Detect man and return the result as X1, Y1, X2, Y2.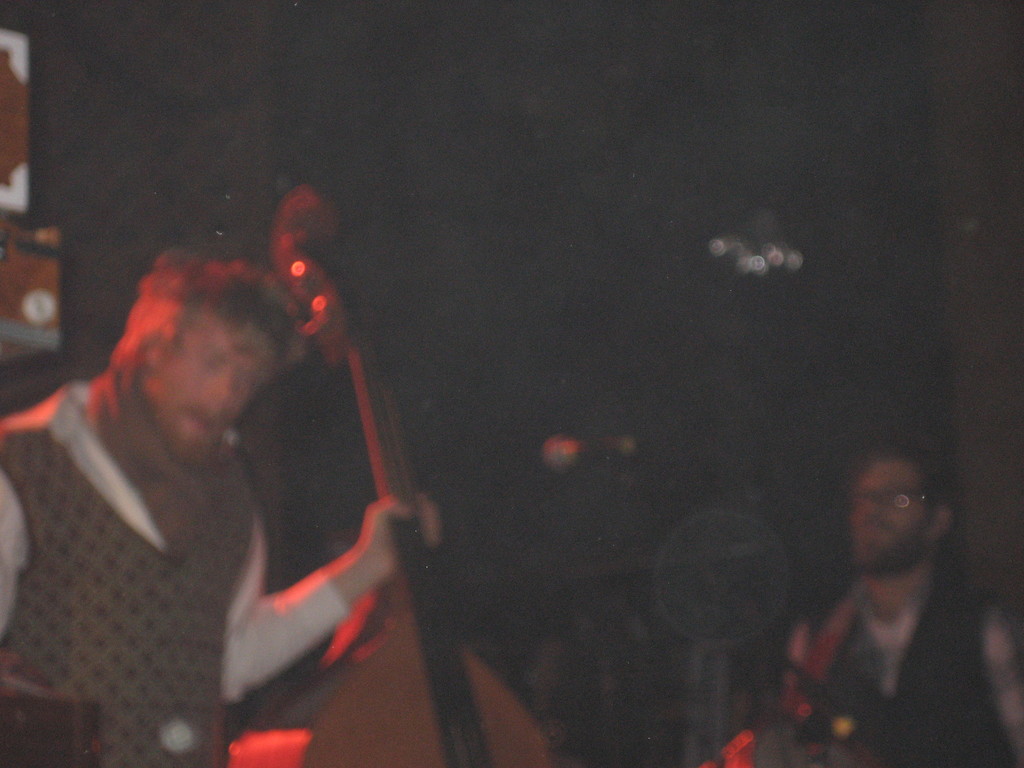
0, 247, 441, 767.
